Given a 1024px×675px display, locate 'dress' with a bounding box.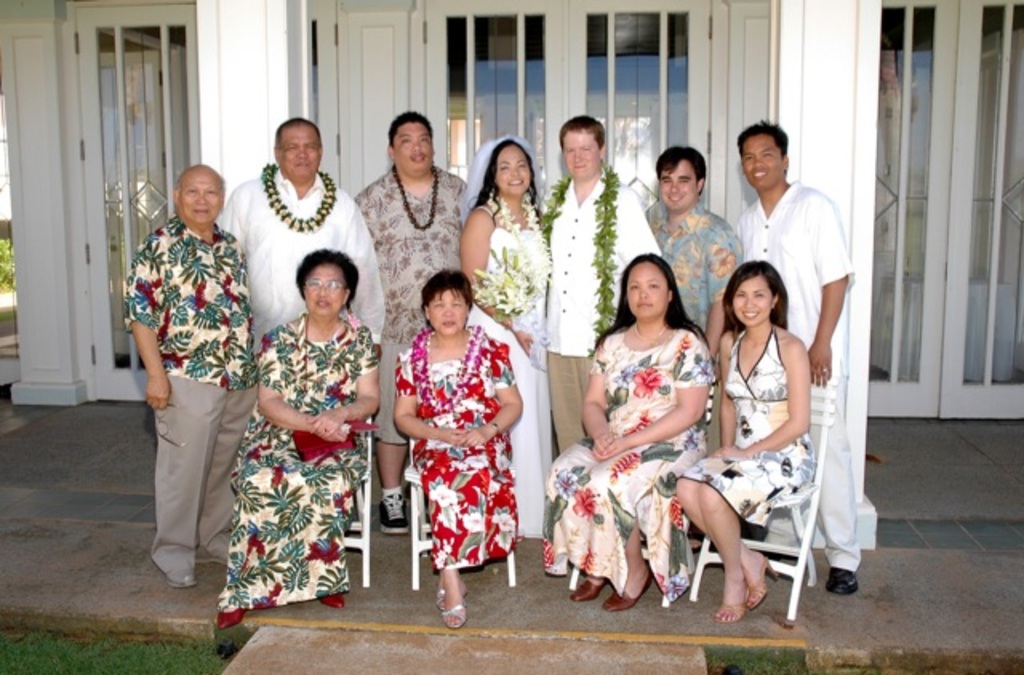
Located: [x1=213, y1=338, x2=370, y2=608].
